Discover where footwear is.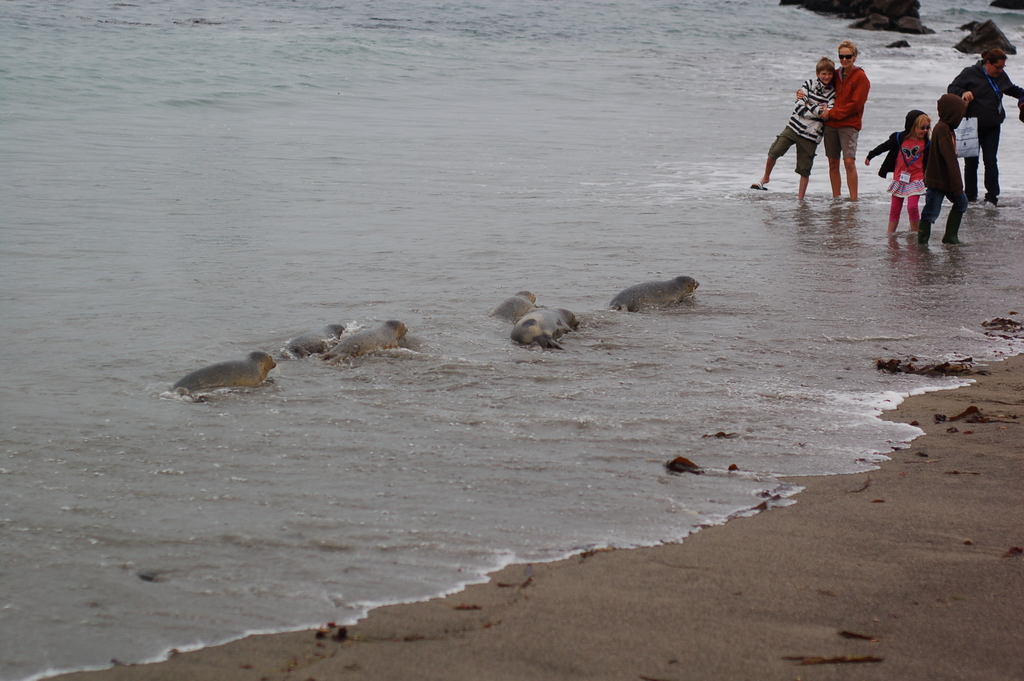
Discovered at (976, 194, 998, 209).
